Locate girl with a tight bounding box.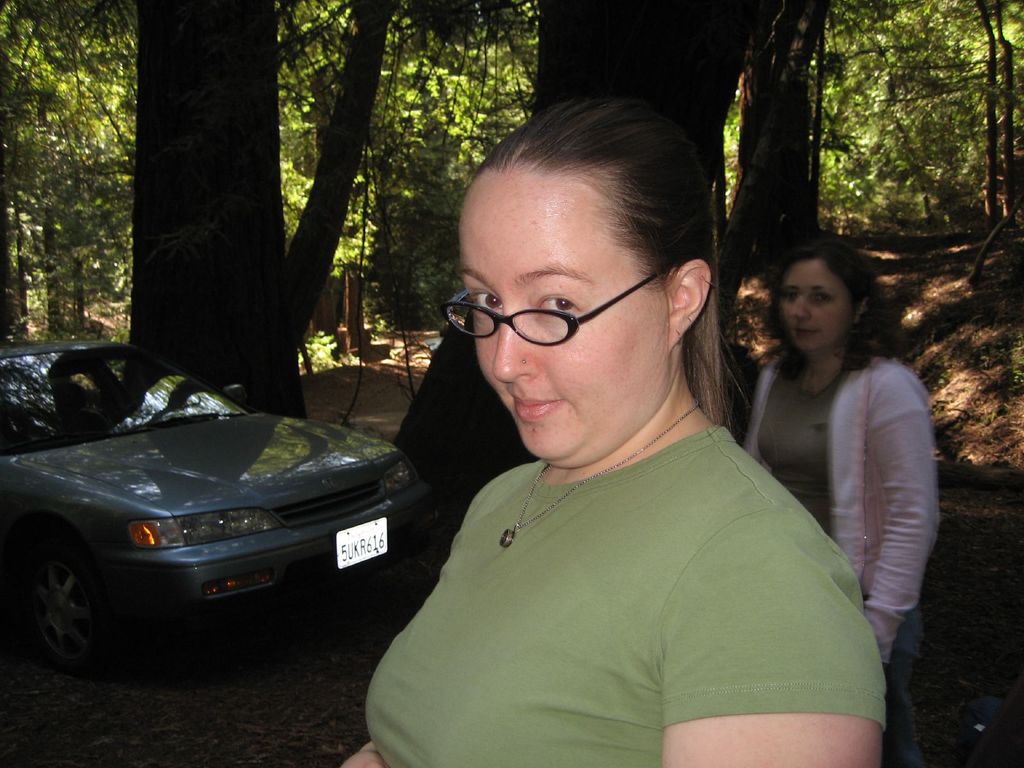
(343, 97, 883, 767).
